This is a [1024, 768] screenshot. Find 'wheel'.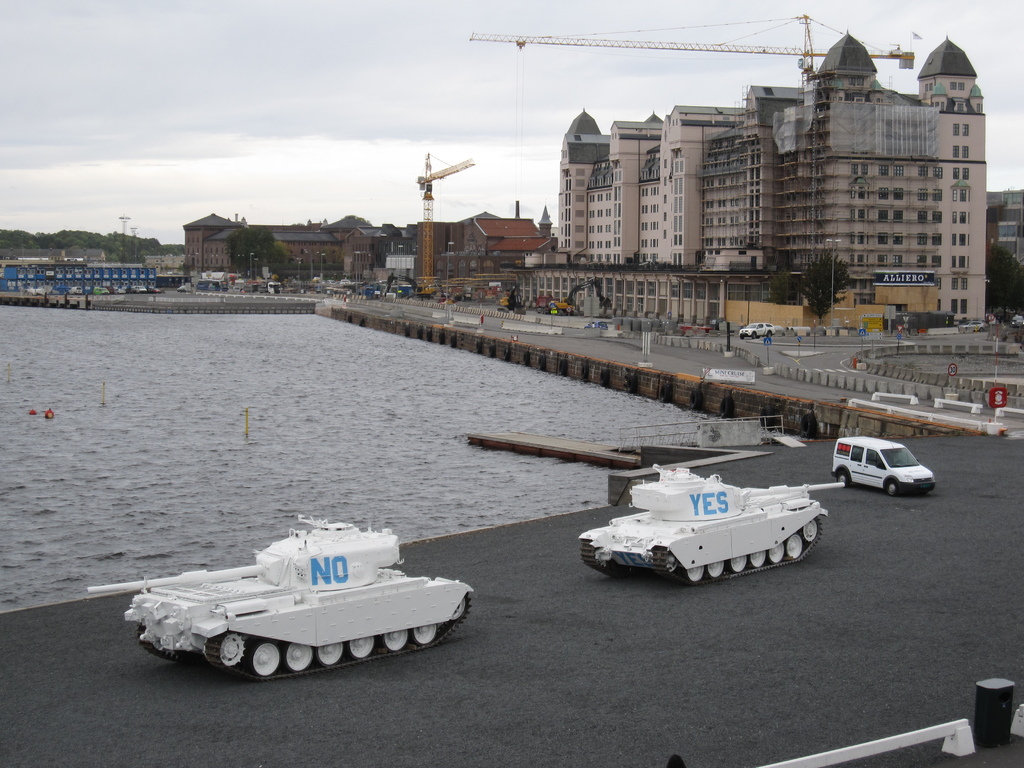
Bounding box: box(836, 472, 849, 486).
